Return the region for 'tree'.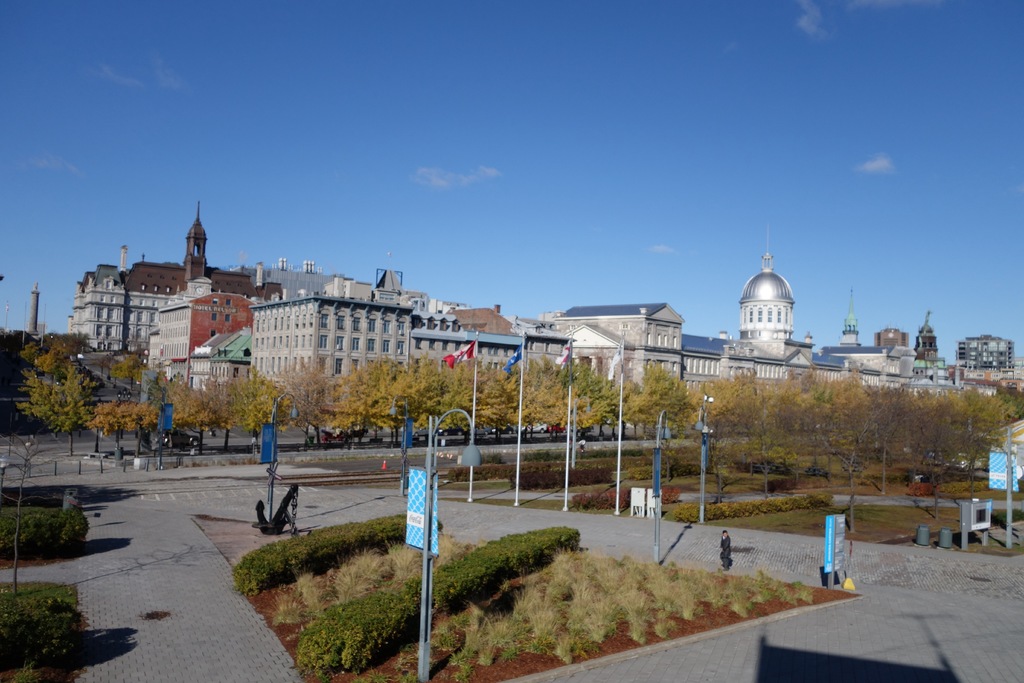
l=639, t=366, r=692, b=443.
